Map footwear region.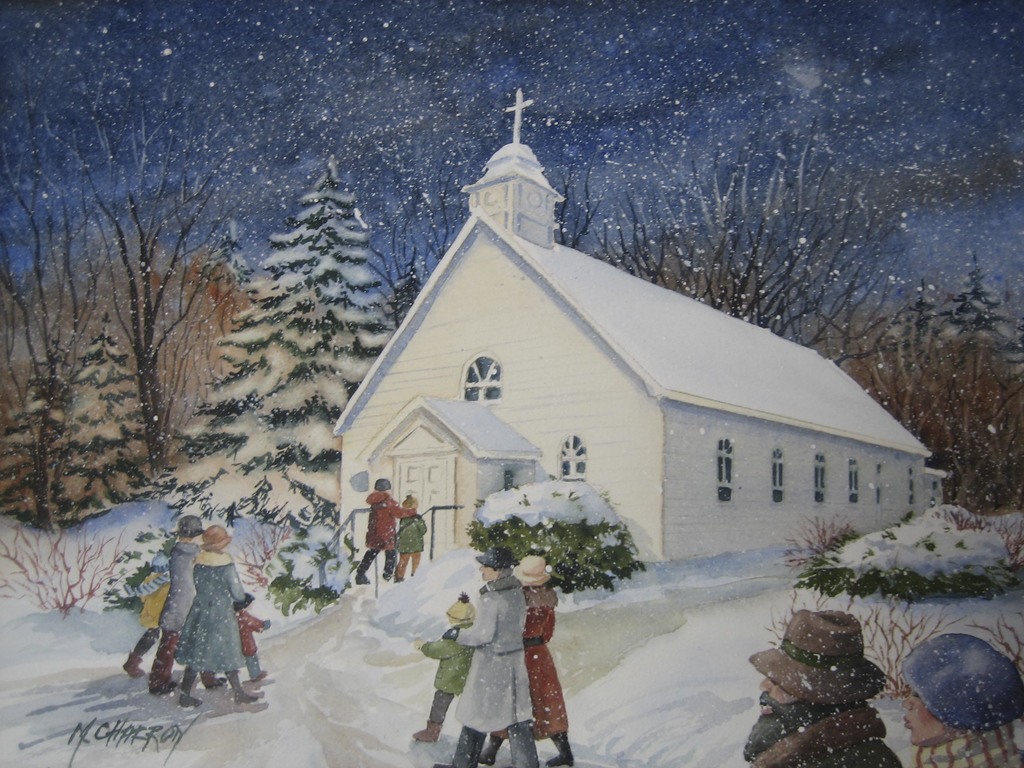
Mapped to <box>123,655,144,680</box>.
